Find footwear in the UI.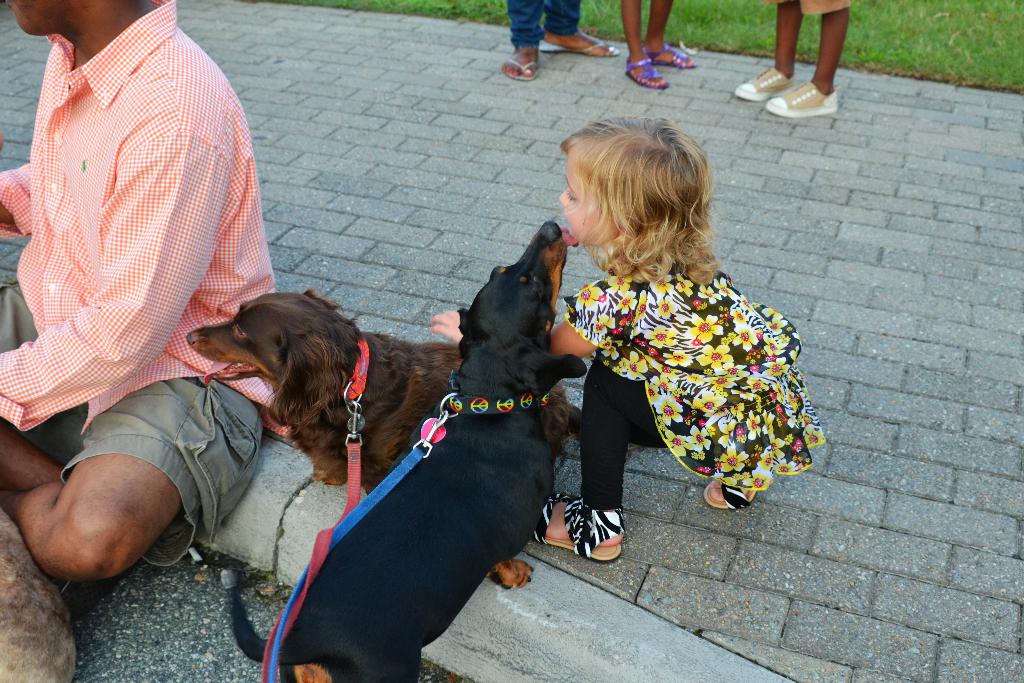
UI element at {"x1": 547, "y1": 491, "x2": 621, "y2": 574}.
